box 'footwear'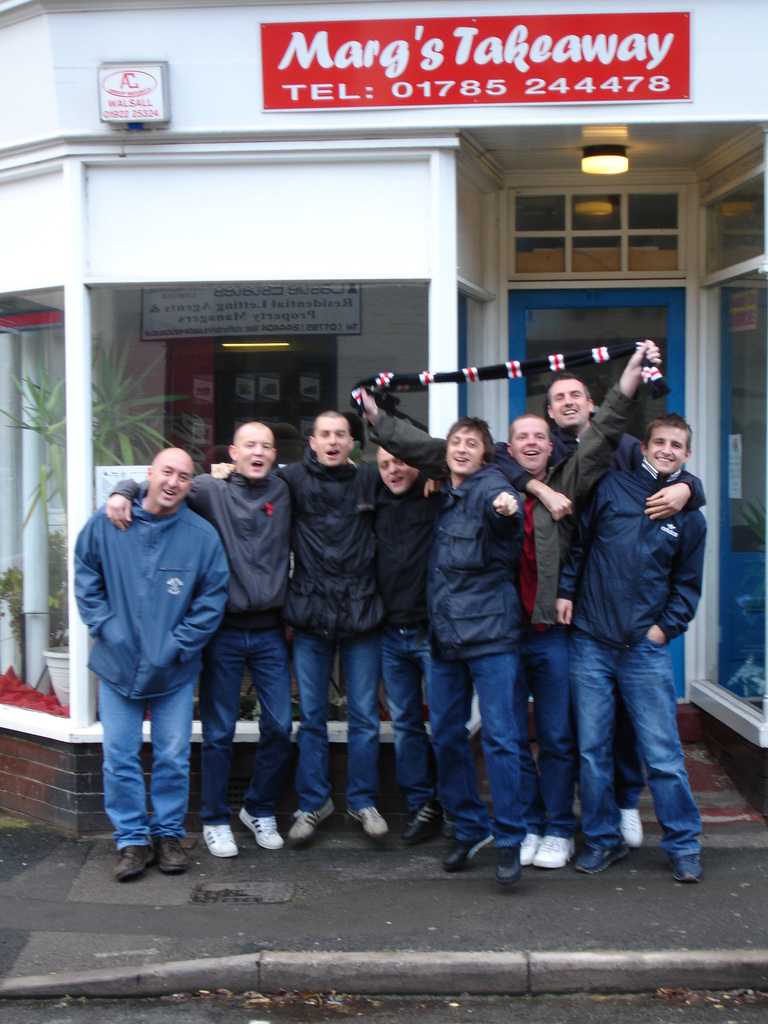
rect(348, 807, 388, 840)
